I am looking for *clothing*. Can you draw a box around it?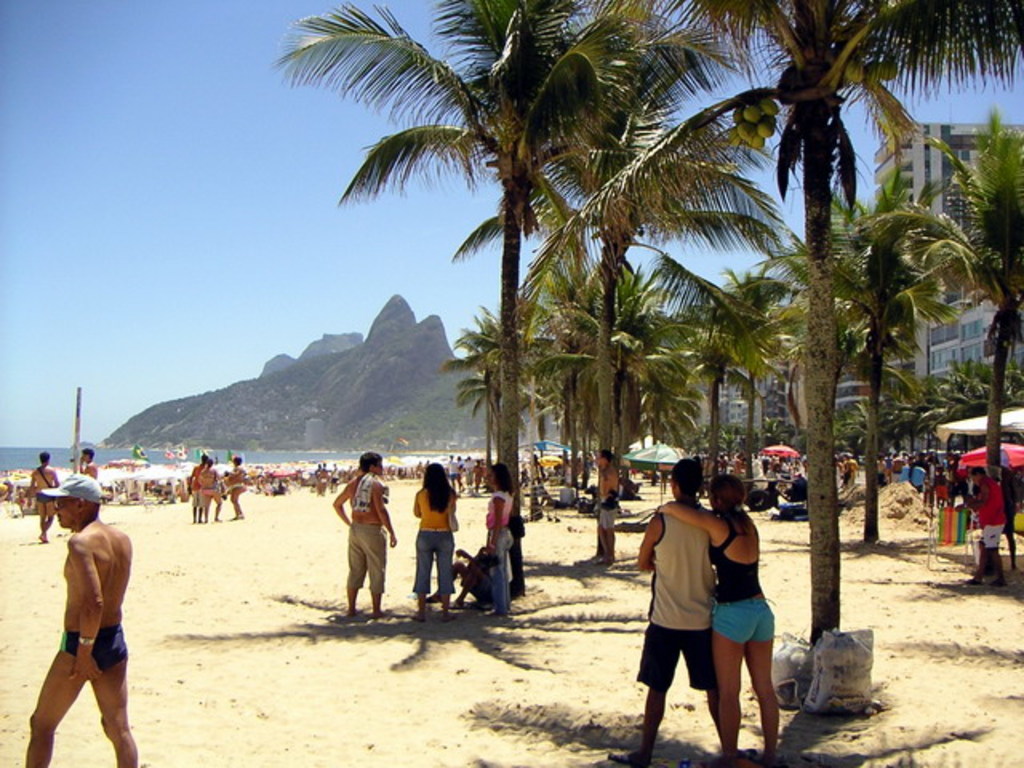
Sure, the bounding box is locate(418, 483, 456, 595).
